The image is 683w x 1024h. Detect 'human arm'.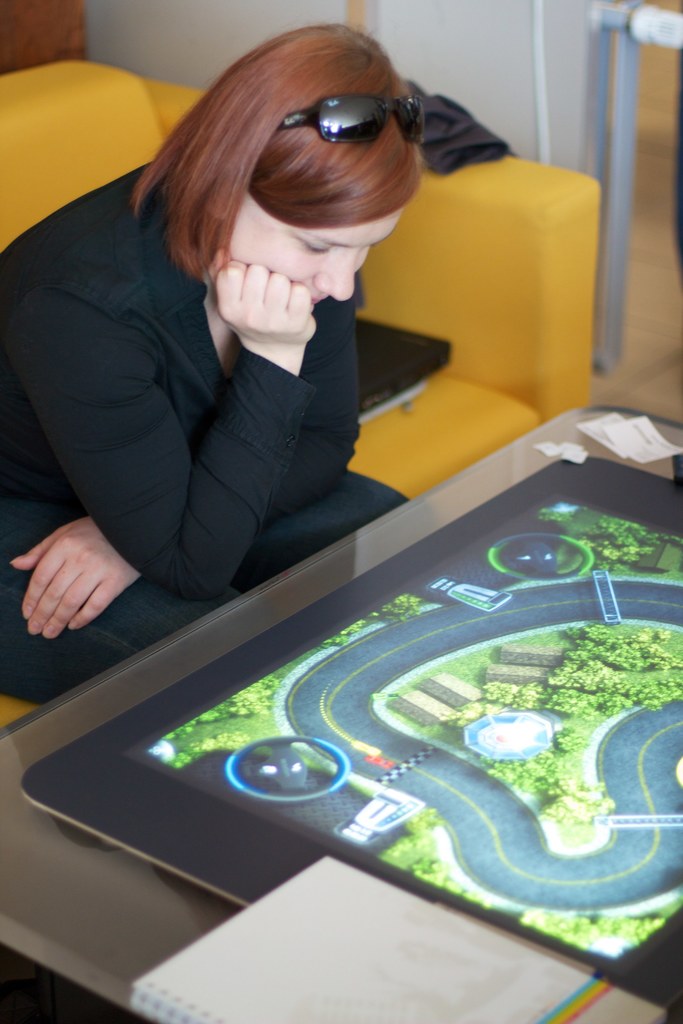
Detection: bbox(0, 296, 365, 644).
